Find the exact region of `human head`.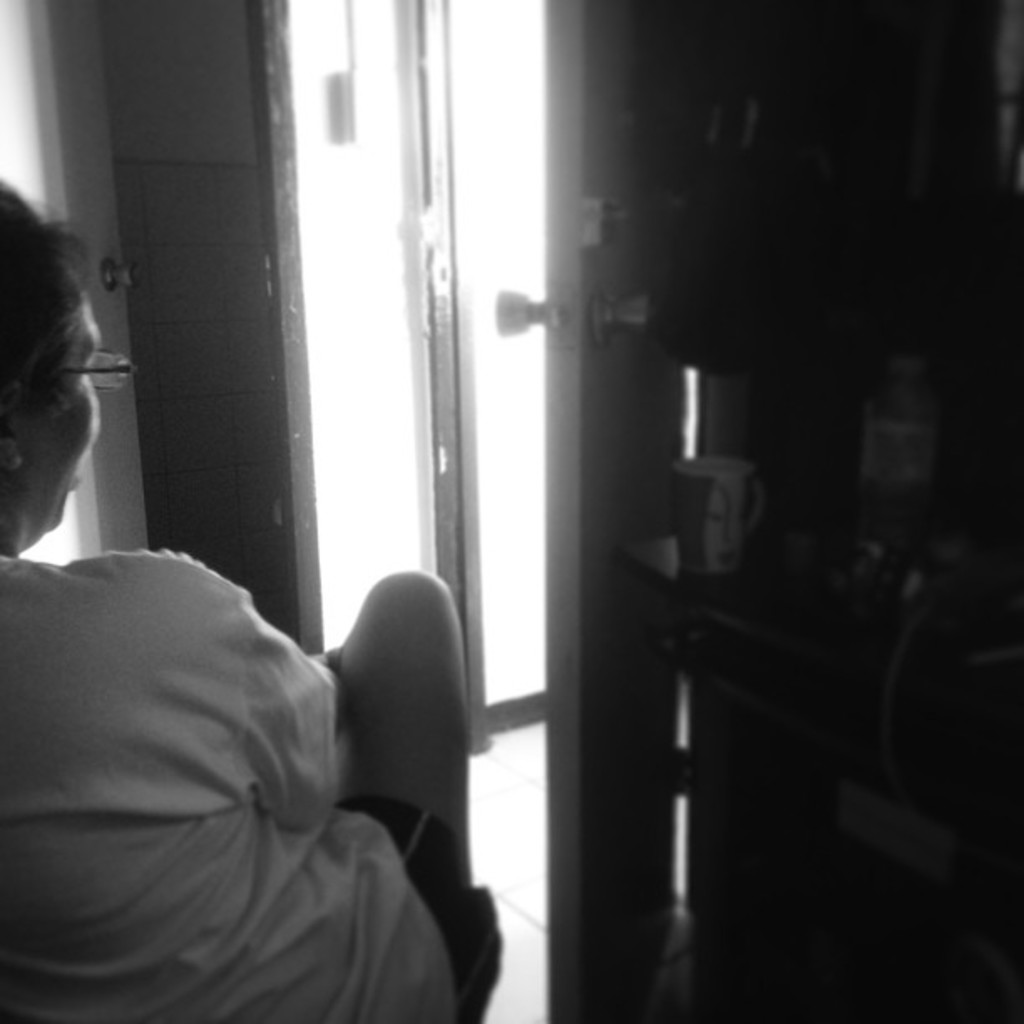
Exact region: [x1=0, y1=201, x2=119, y2=509].
